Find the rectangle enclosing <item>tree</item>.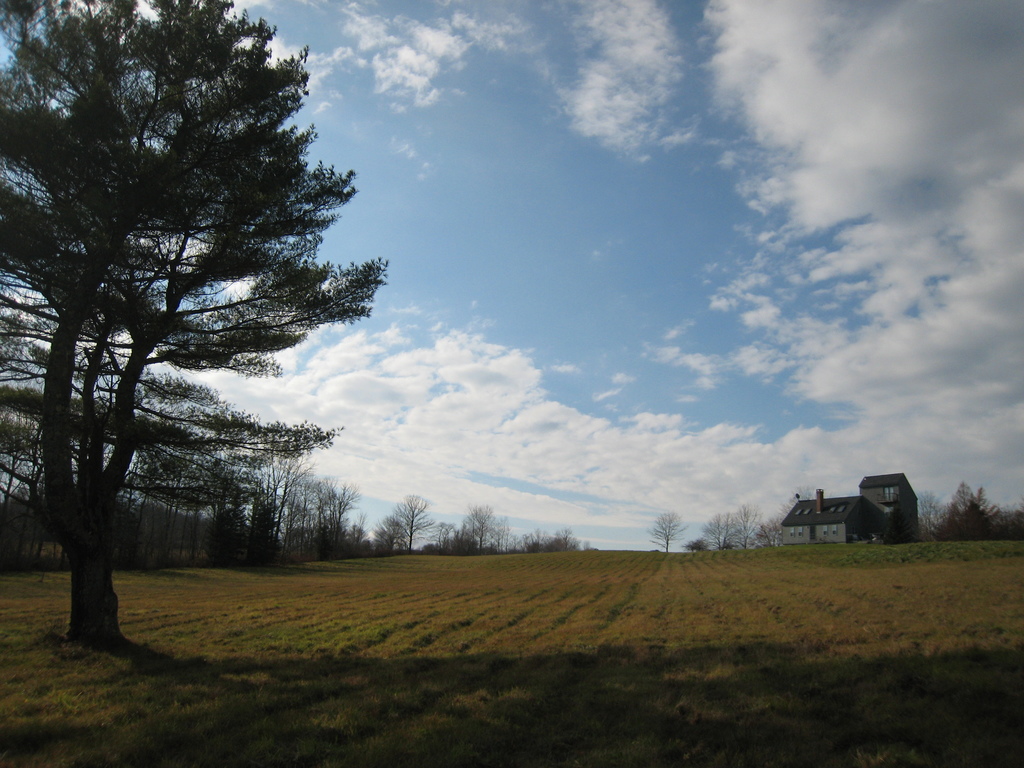
(left=555, top=529, right=586, bottom=552).
